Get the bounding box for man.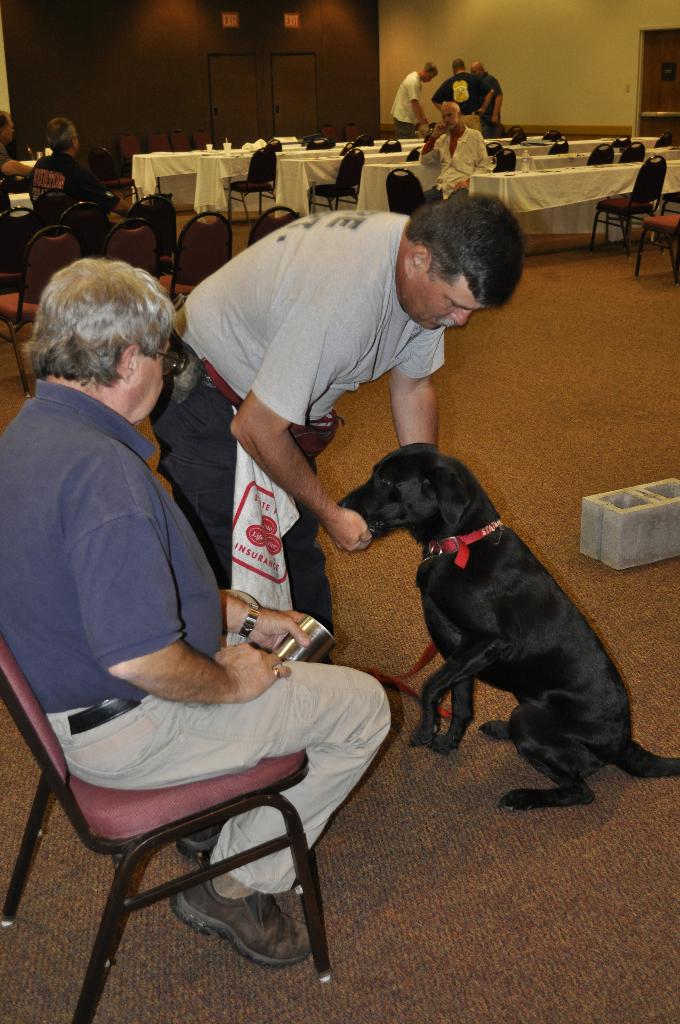
Rect(29, 115, 125, 211).
